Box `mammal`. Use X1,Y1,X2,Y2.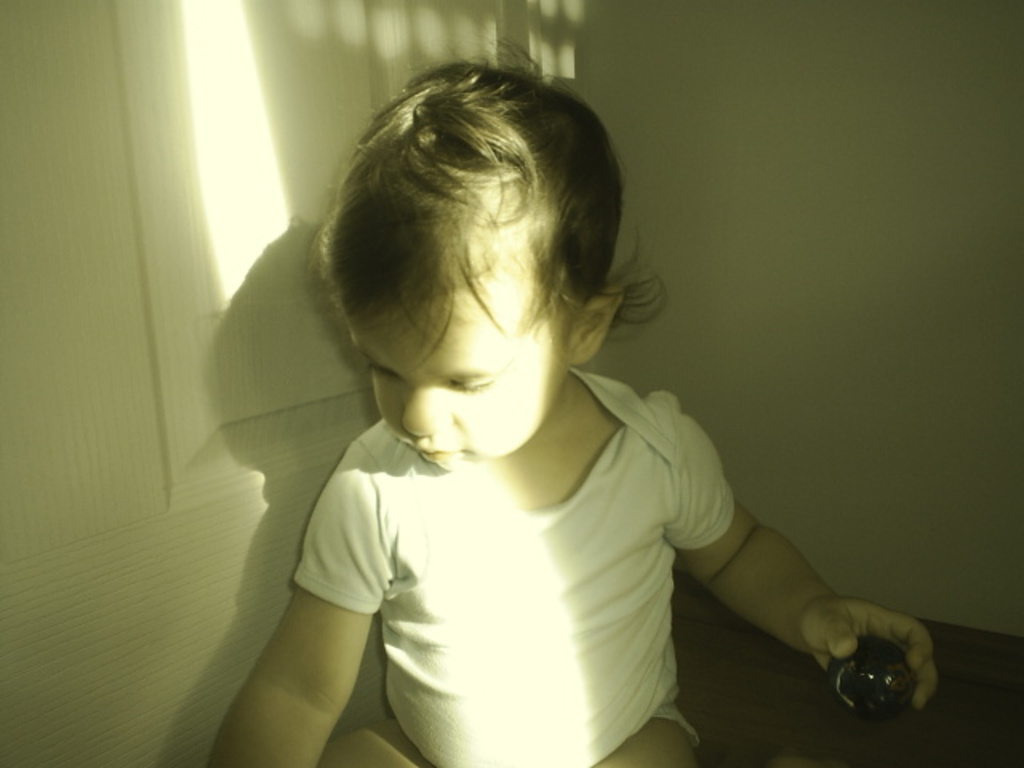
198,117,922,754.
